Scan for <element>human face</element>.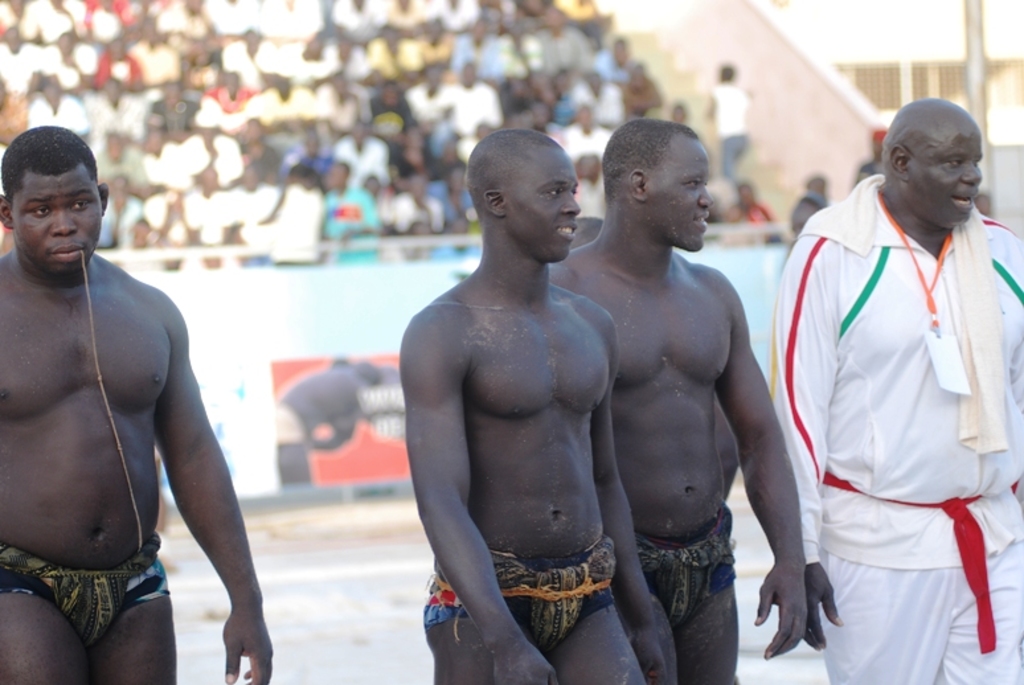
Scan result: {"left": 647, "top": 136, "right": 713, "bottom": 250}.
